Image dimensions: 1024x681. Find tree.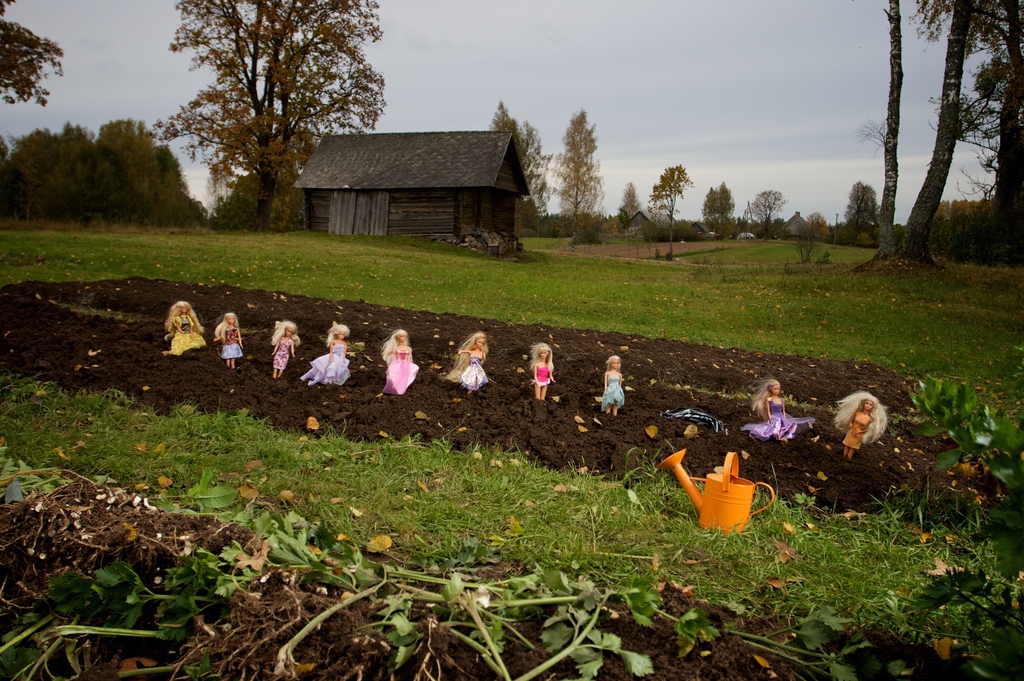
{"x1": 211, "y1": 170, "x2": 307, "y2": 231}.
